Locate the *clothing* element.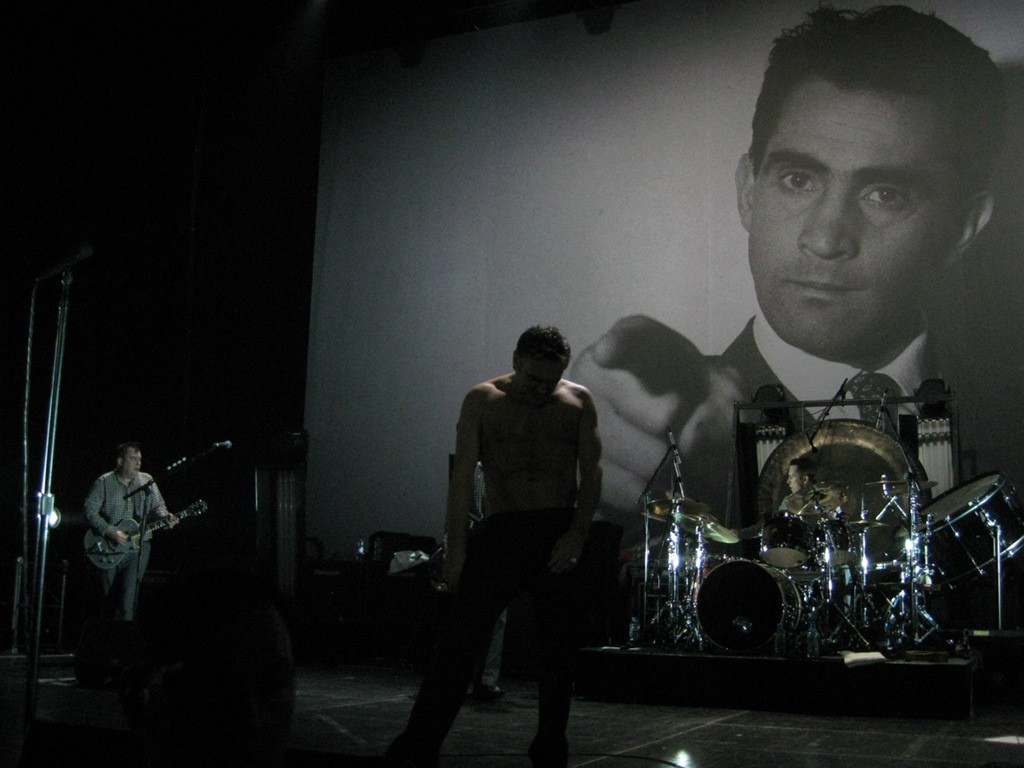
Element bbox: region(701, 303, 956, 435).
